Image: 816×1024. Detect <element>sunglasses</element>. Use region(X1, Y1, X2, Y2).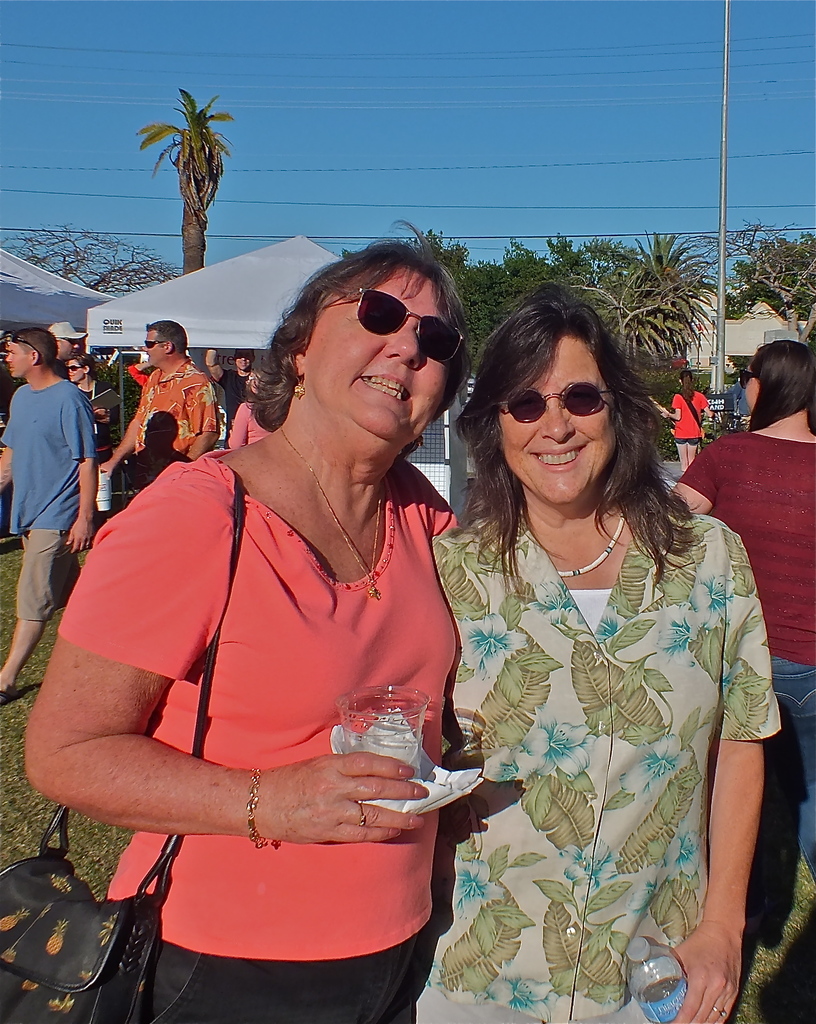
region(358, 289, 465, 361).
